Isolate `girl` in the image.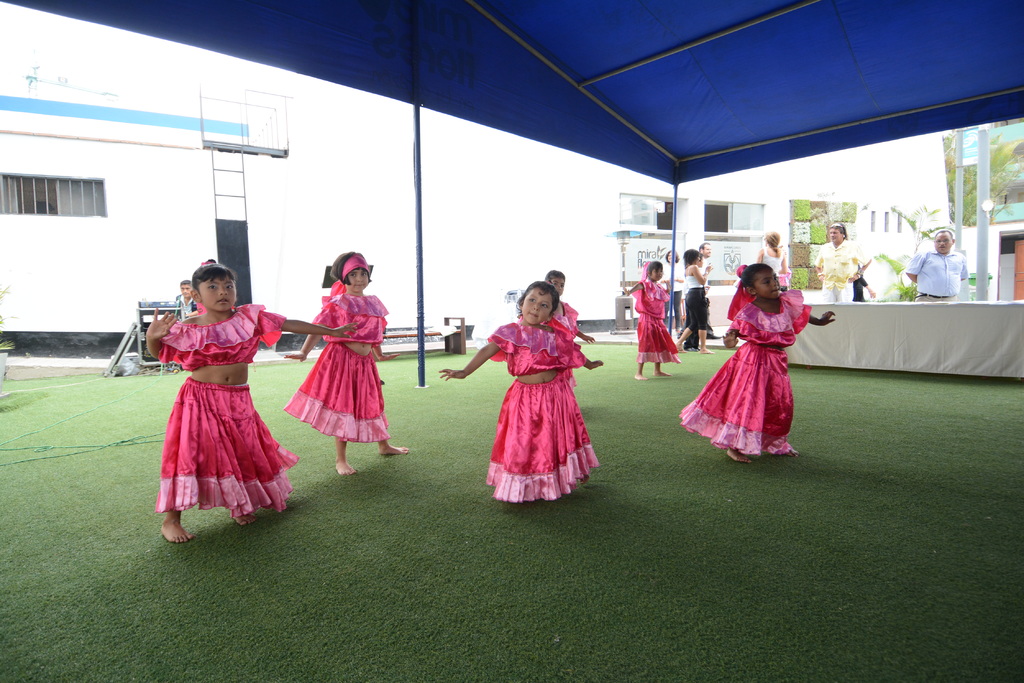
Isolated region: l=282, t=246, r=404, b=476.
